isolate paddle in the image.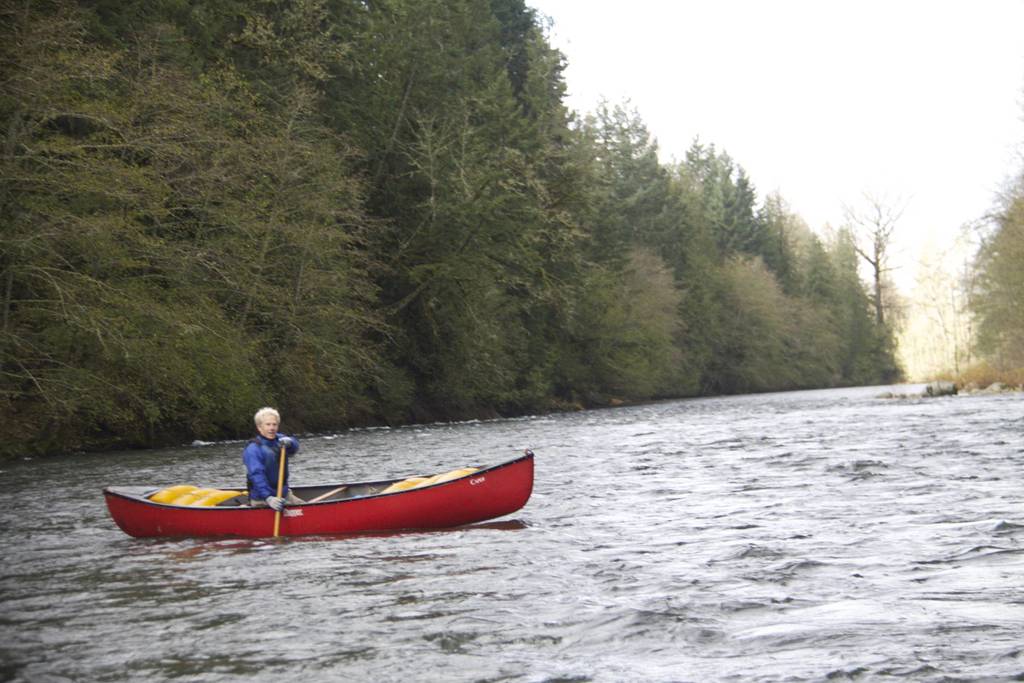
Isolated region: <region>269, 444, 284, 536</region>.
